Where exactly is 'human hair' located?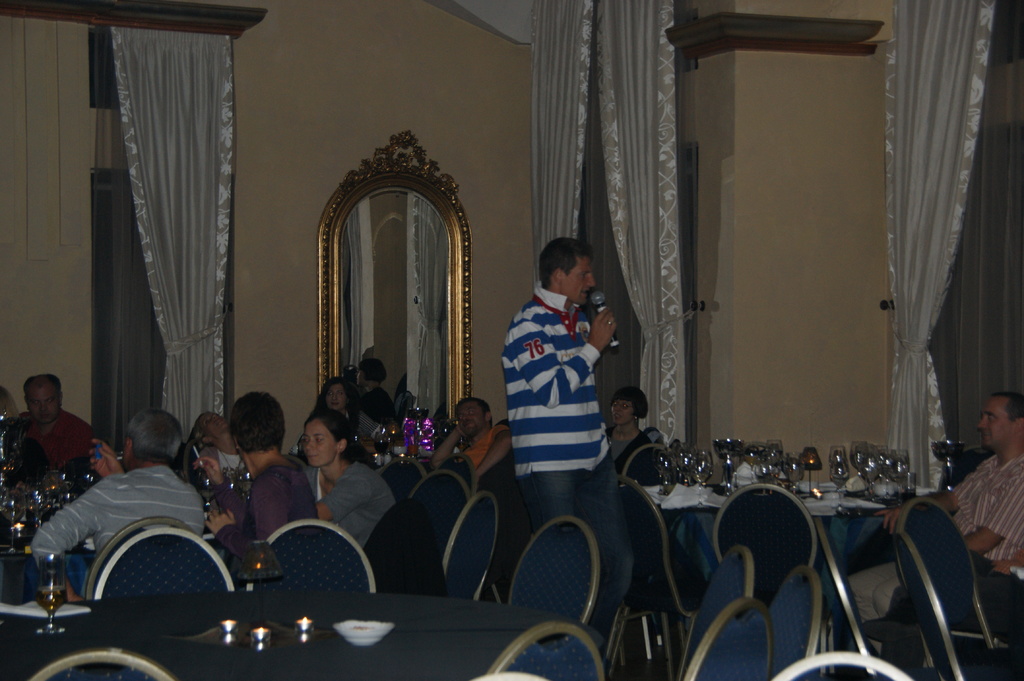
Its bounding box is bbox=[309, 377, 362, 426].
